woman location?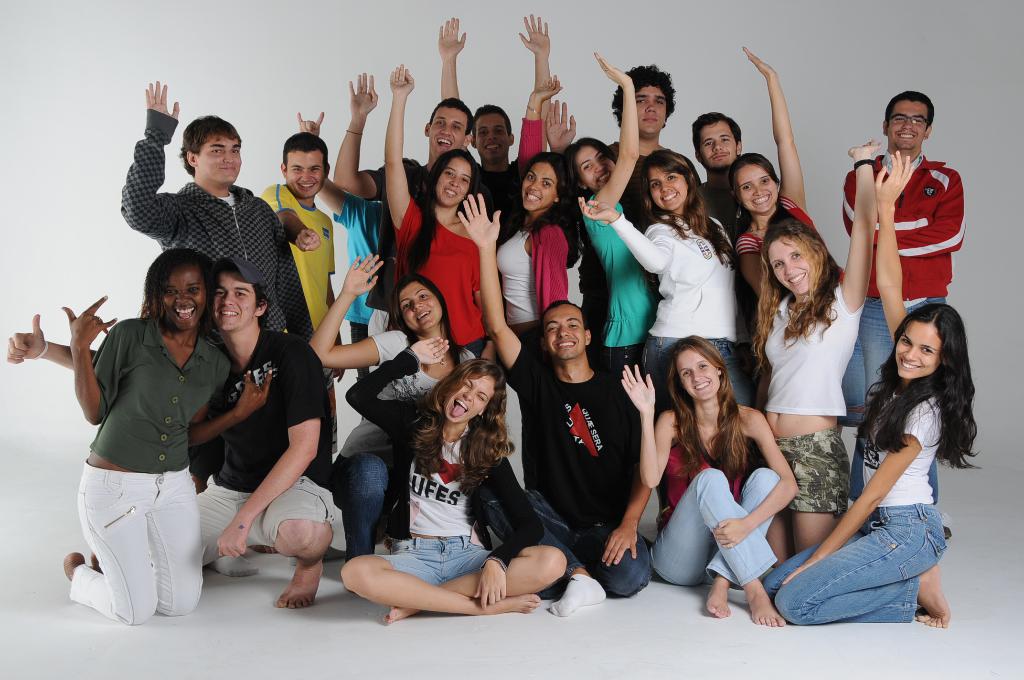
bbox=[378, 60, 516, 382]
